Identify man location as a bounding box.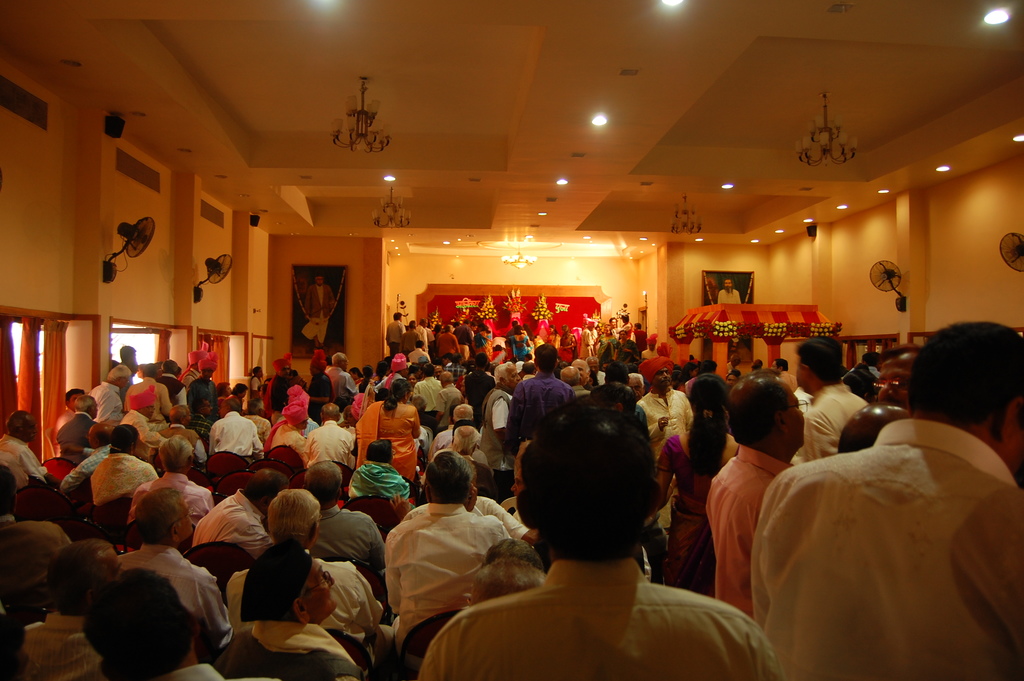
x1=56, y1=425, x2=114, y2=491.
